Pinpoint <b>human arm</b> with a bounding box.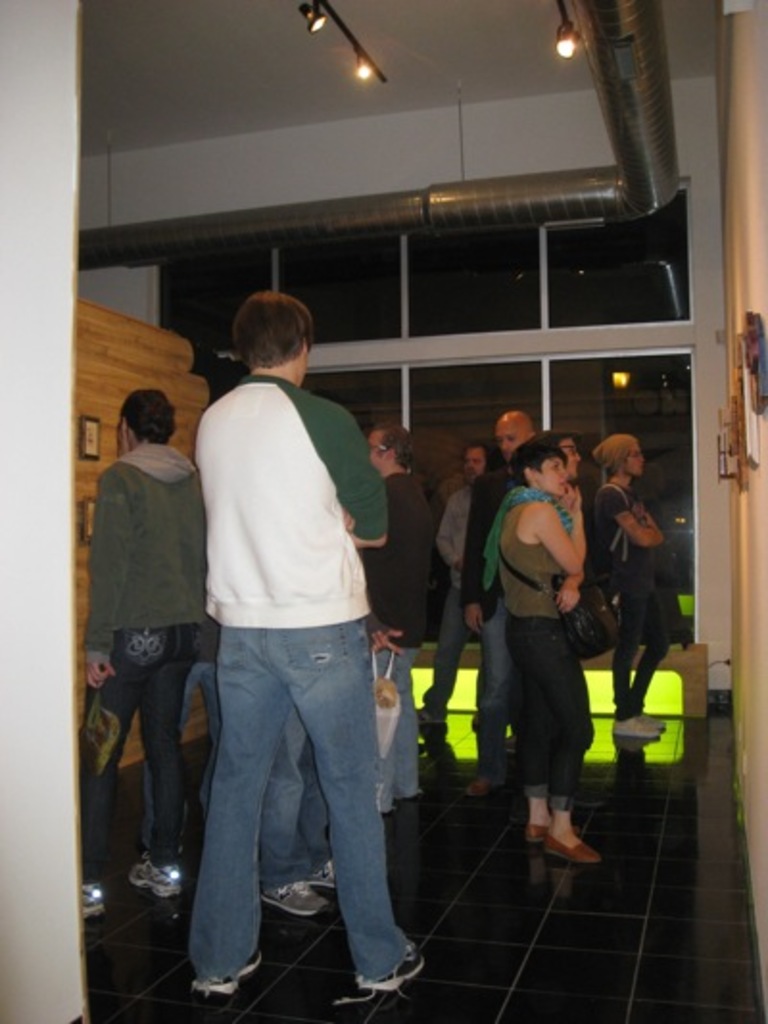
BBox(641, 505, 662, 553).
